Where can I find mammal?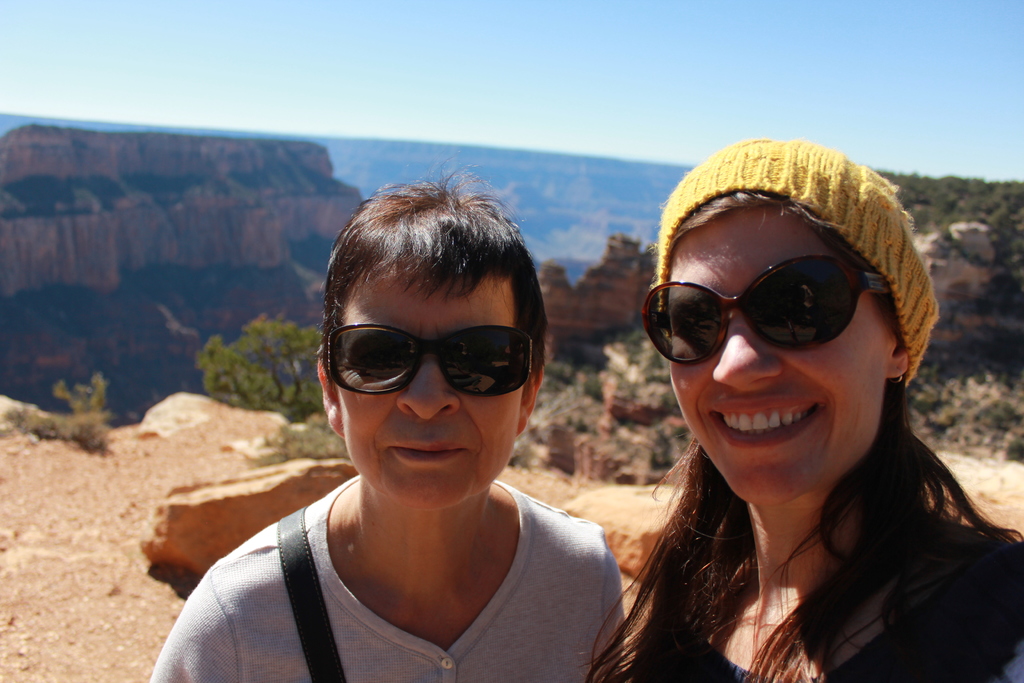
You can find it at <region>589, 126, 1023, 682</region>.
